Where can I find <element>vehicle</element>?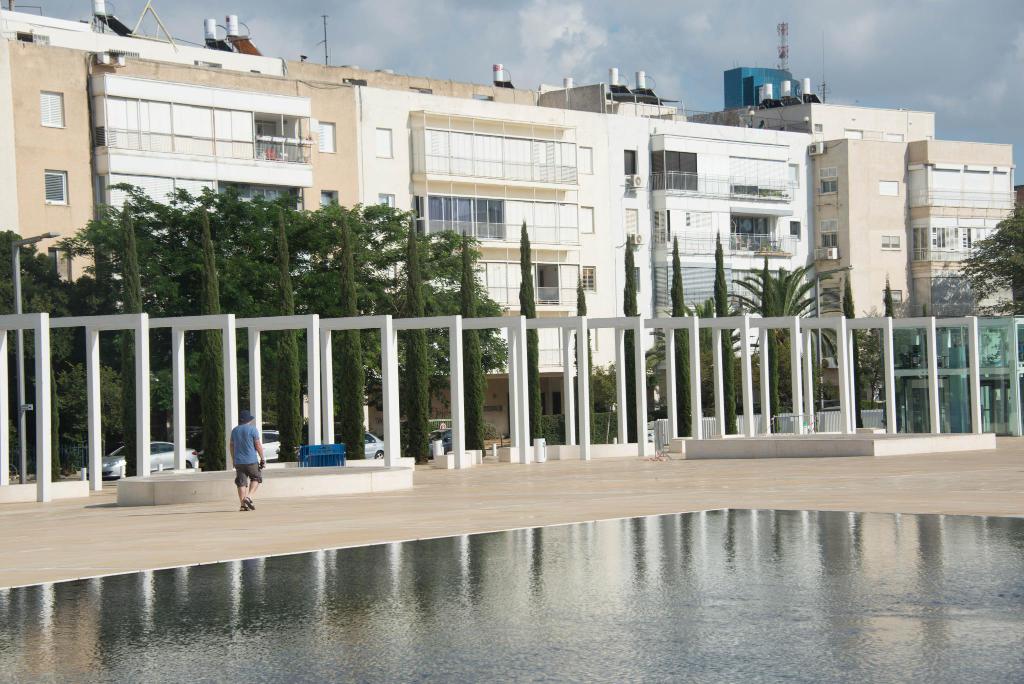
You can find it at rect(217, 431, 297, 468).
